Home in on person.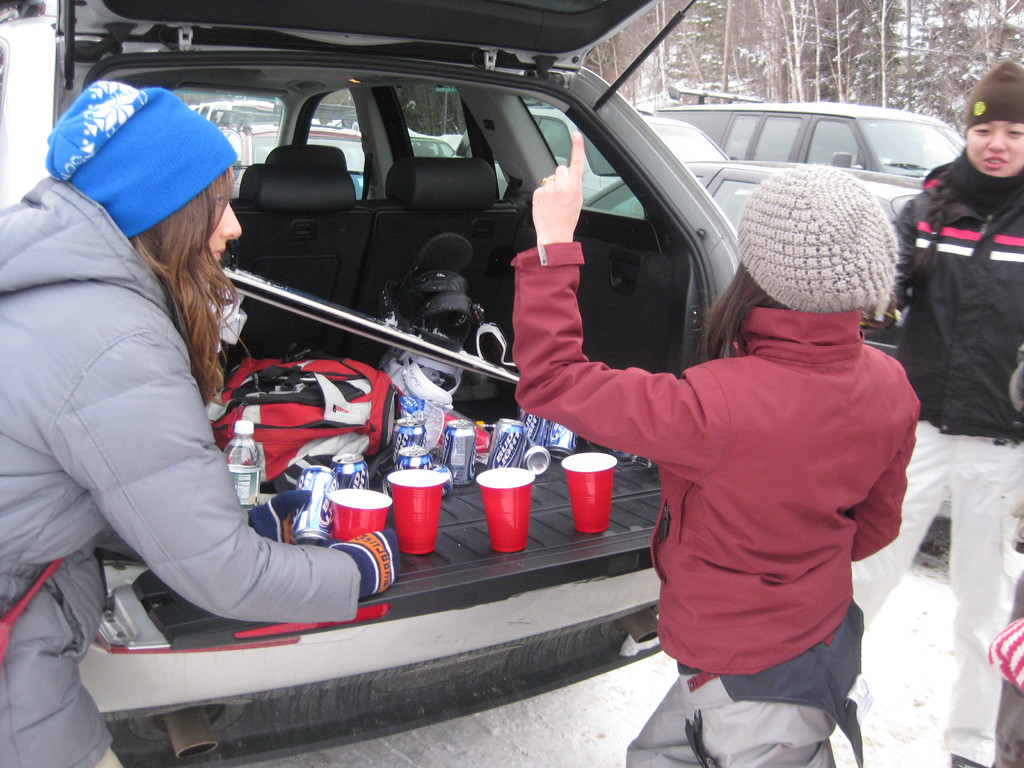
Homed in at (x1=0, y1=77, x2=397, y2=767).
